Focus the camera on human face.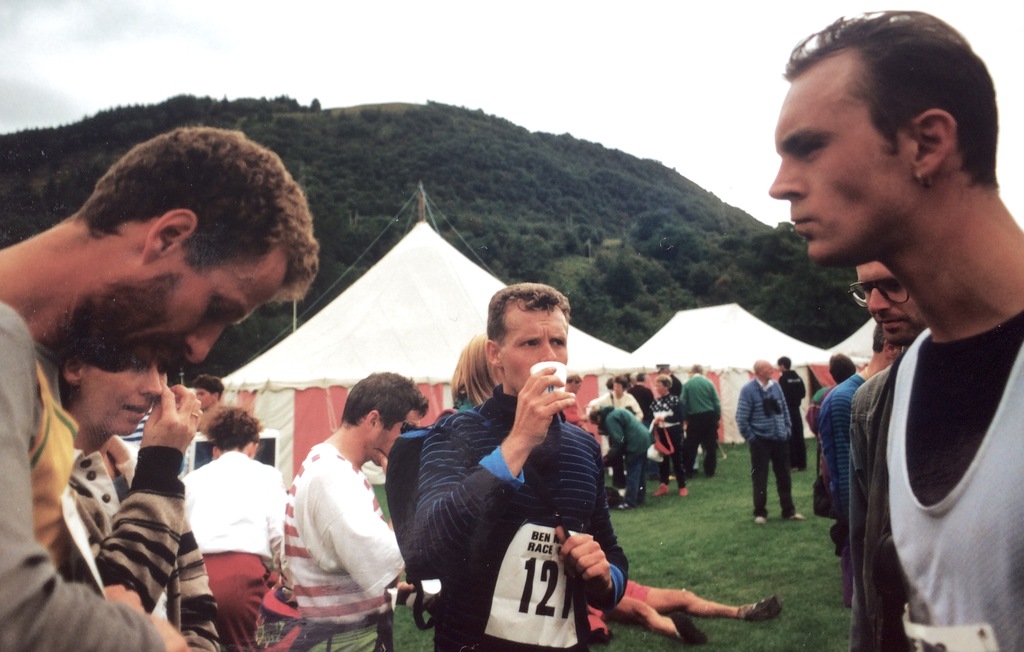
Focus region: 760,363,774,382.
